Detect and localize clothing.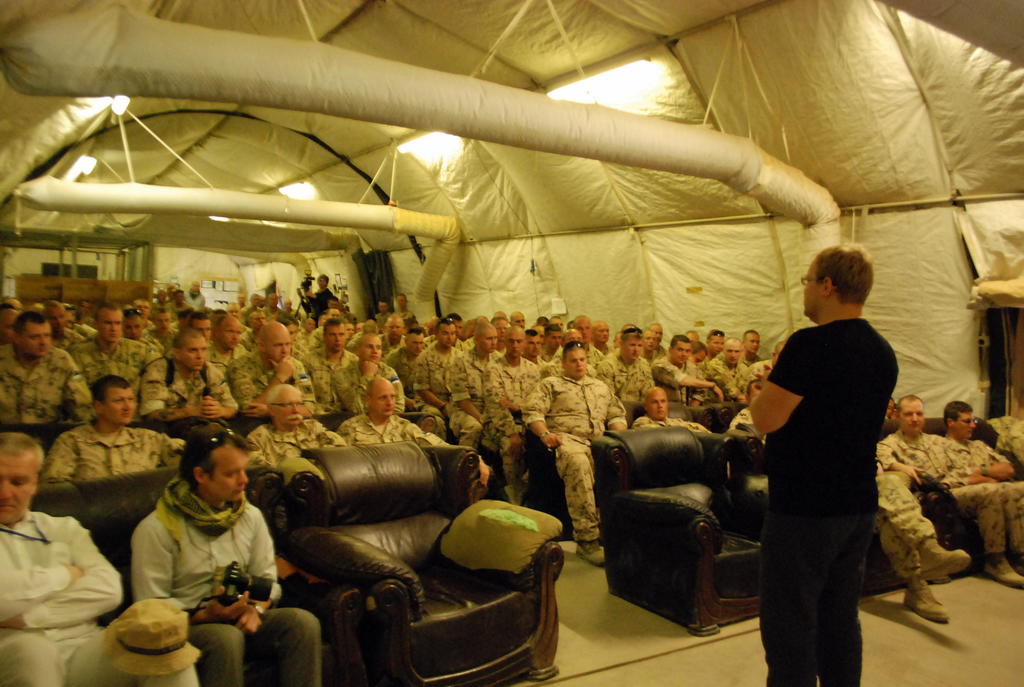
Localized at (left=986, top=415, right=1023, bottom=455).
